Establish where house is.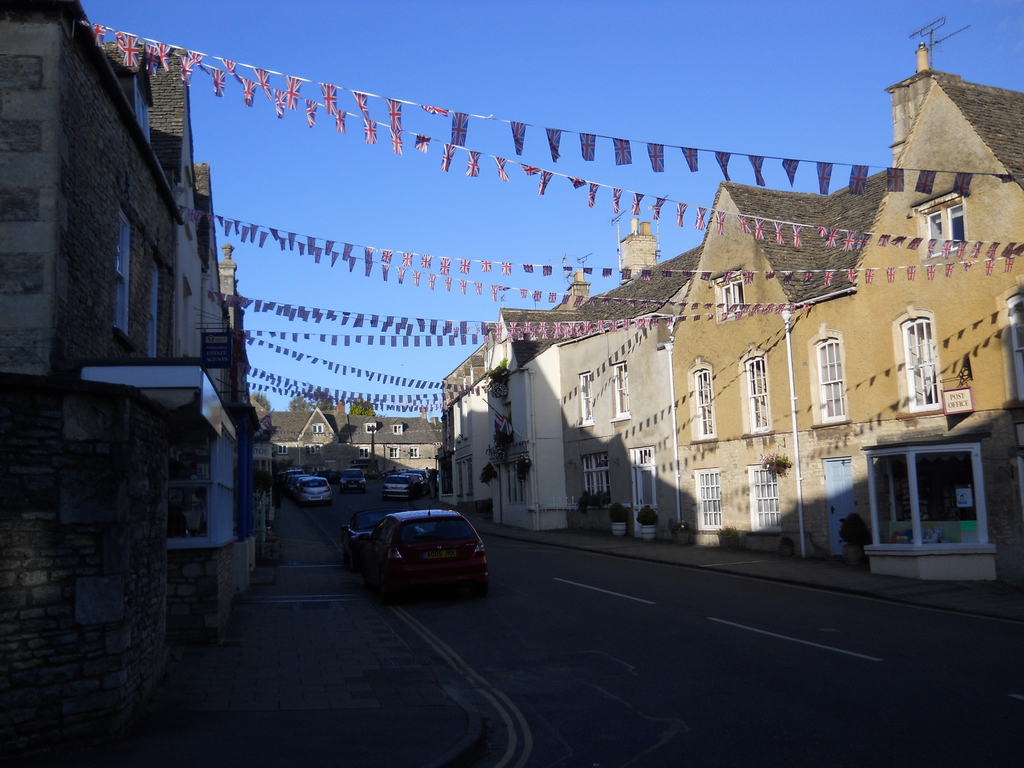
Established at rect(433, 209, 710, 545).
